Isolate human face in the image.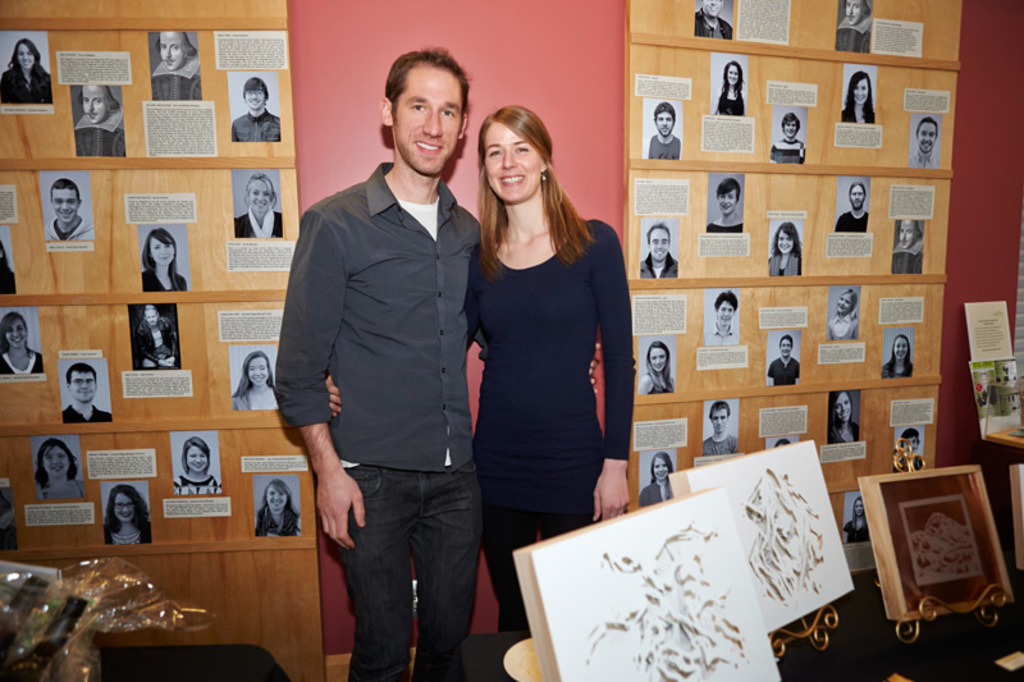
Isolated region: 81,87,106,124.
